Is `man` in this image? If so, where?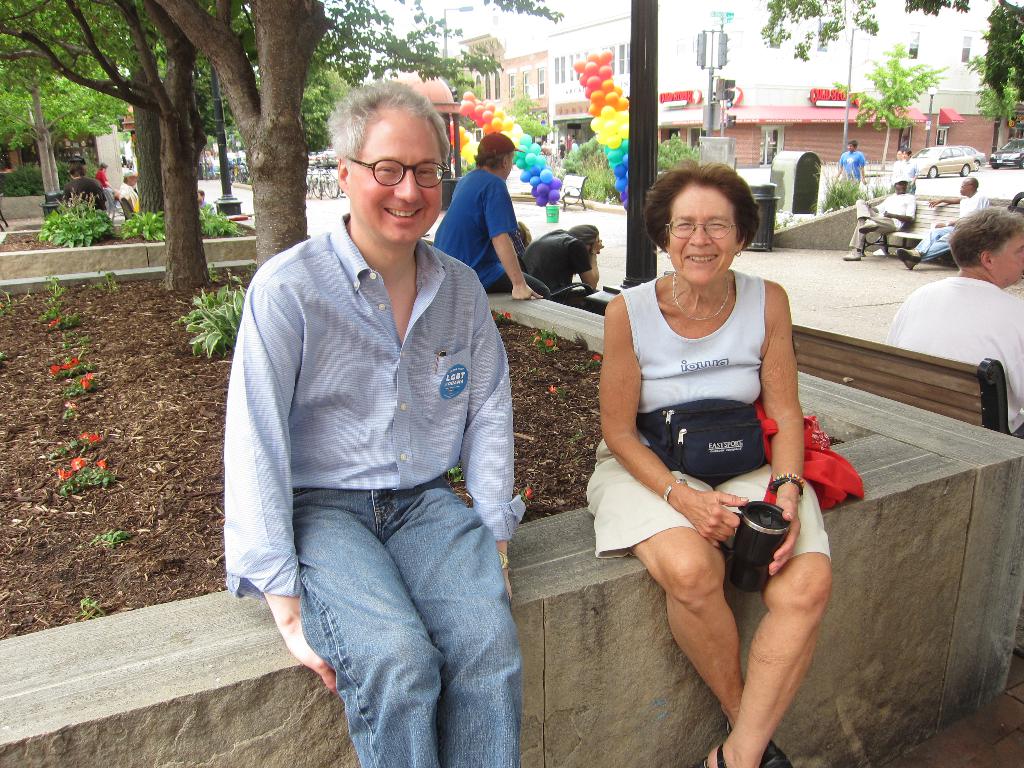
Yes, at 900,175,992,265.
